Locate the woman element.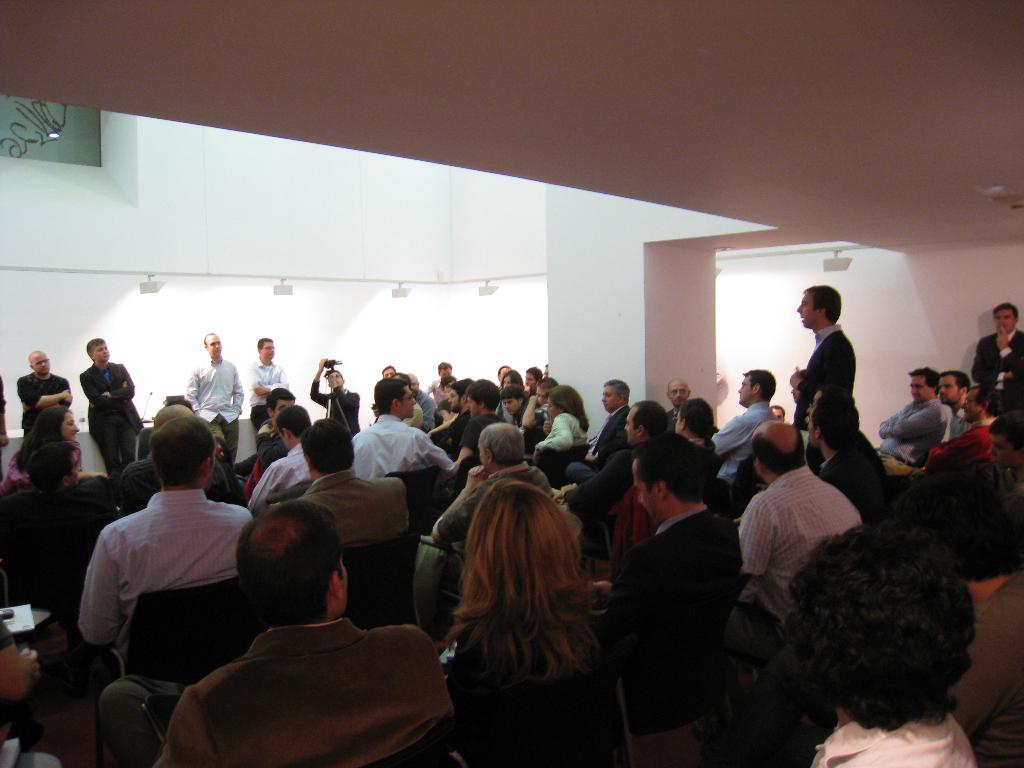
Element bbox: {"x1": 432, "y1": 479, "x2": 610, "y2": 767}.
